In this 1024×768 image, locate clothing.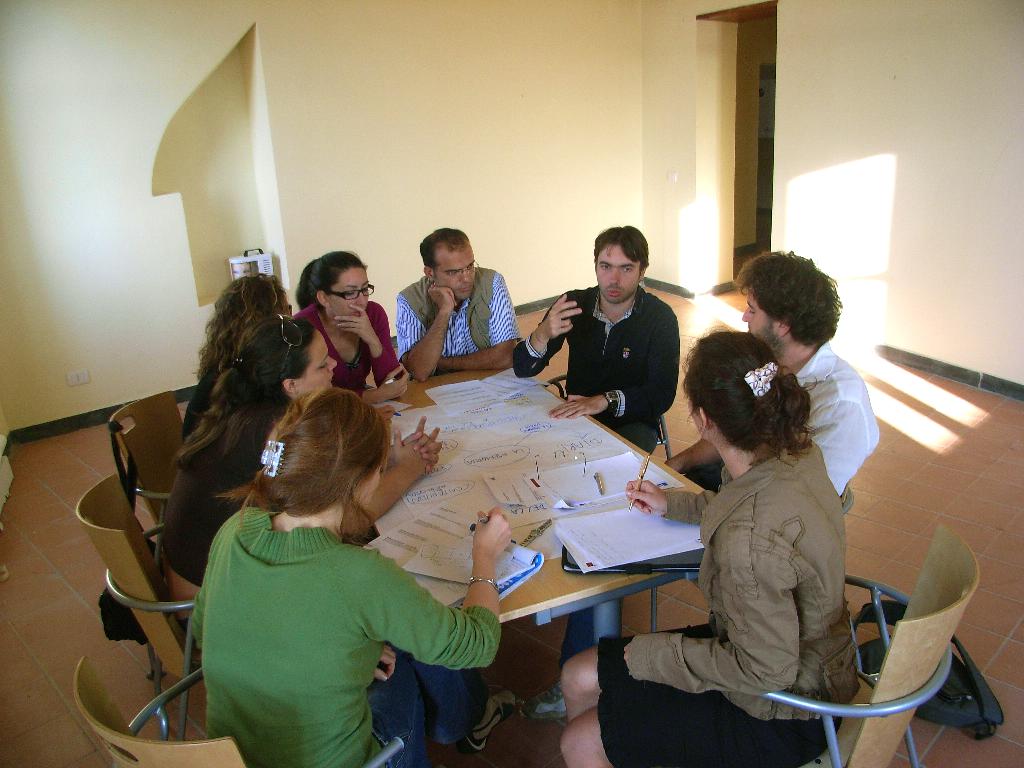
Bounding box: x1=170 y1=489 x2=461 y2=752.
